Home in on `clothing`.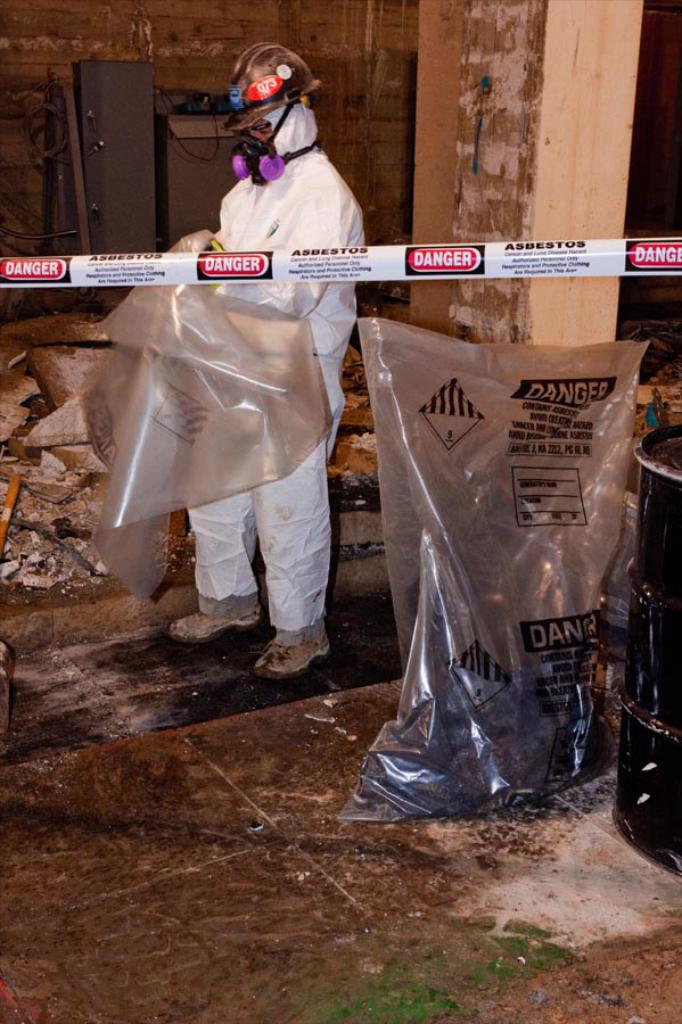
Homed in at box=[187, 141, 365, 631].
